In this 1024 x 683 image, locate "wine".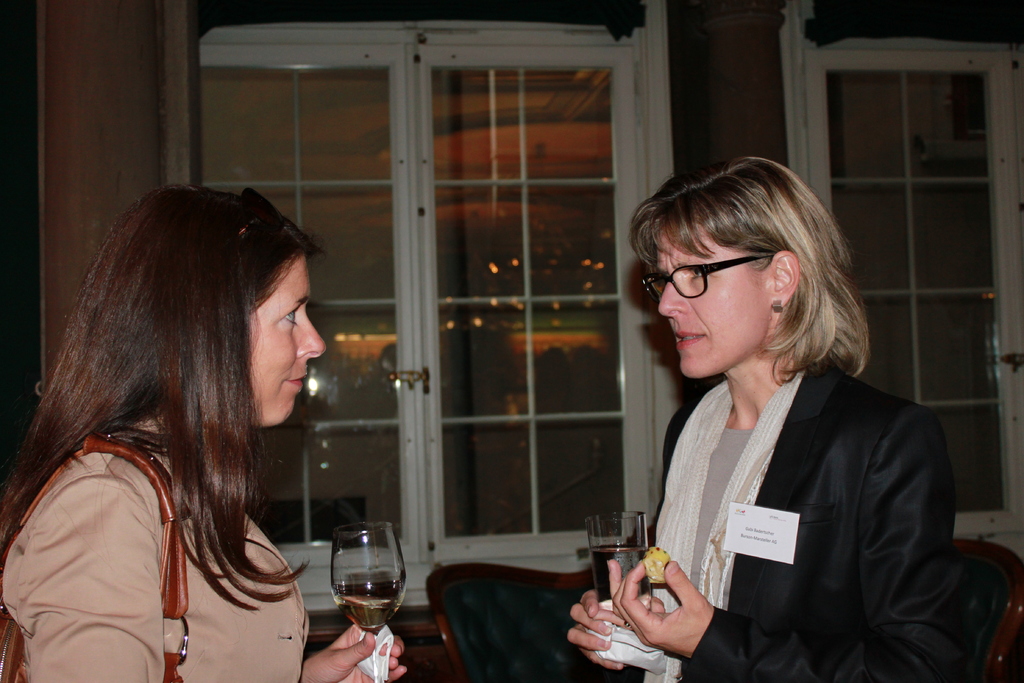
Bounding box: (321, 523, 400, 667).
